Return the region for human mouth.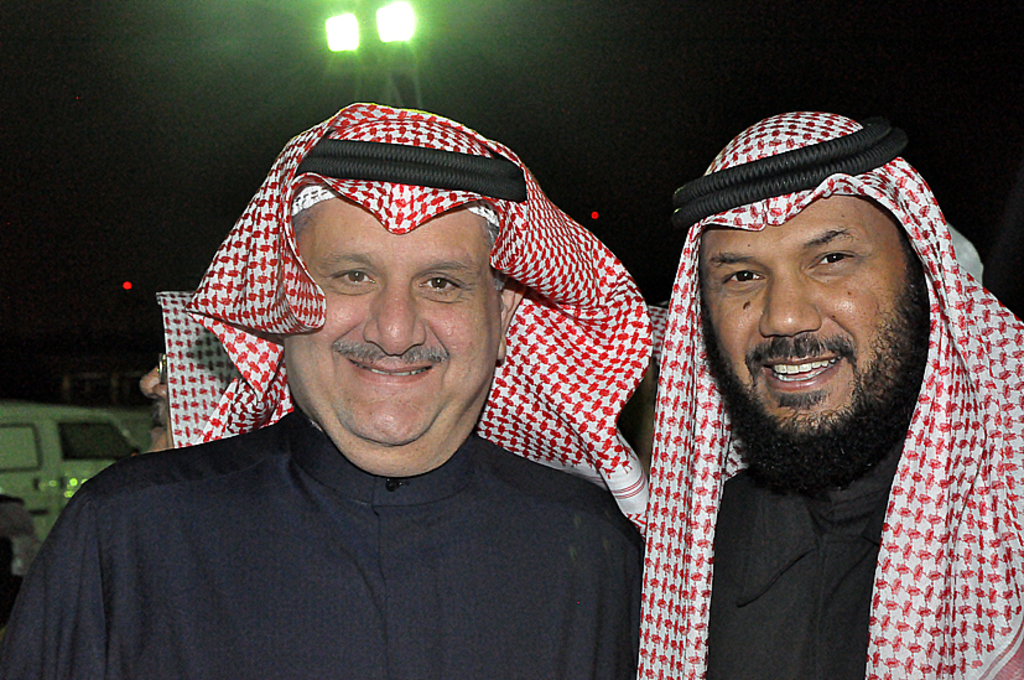
[349, 360, 433, 384].
